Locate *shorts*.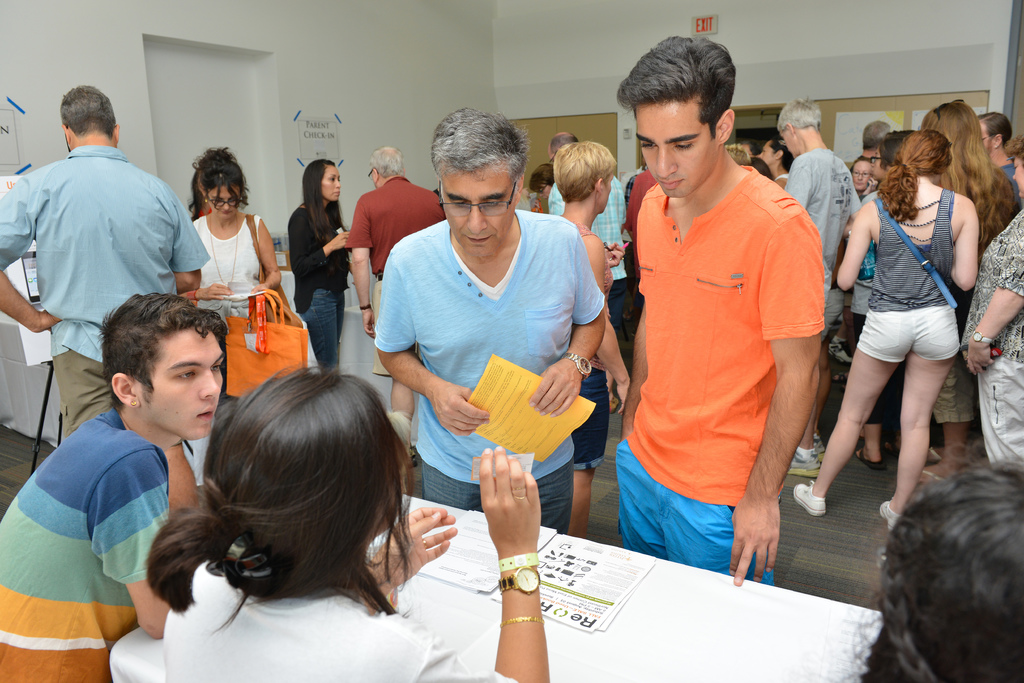
Bounding box: {"x1": 372, "y1": 273, "x2": 392, "y2": 378}.
